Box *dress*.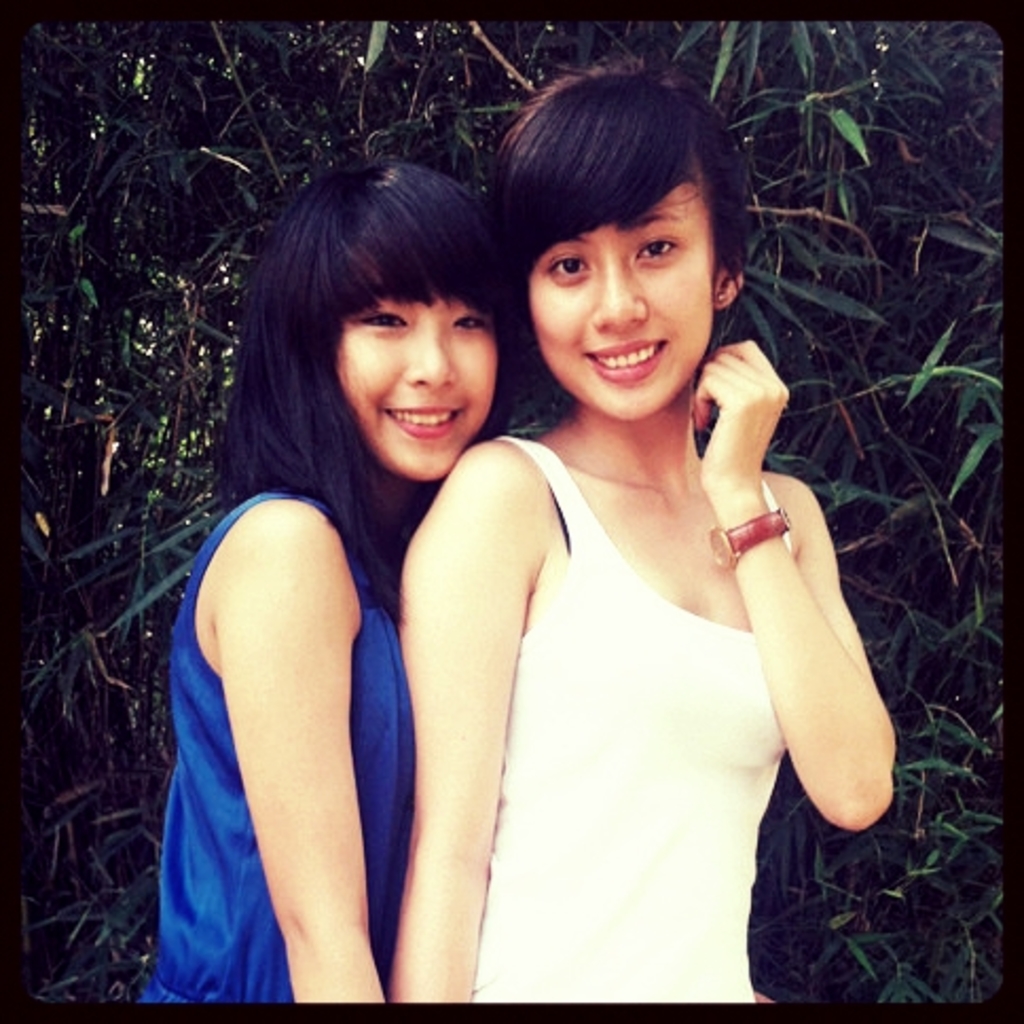
bbox(173, 349, 512, 963).
